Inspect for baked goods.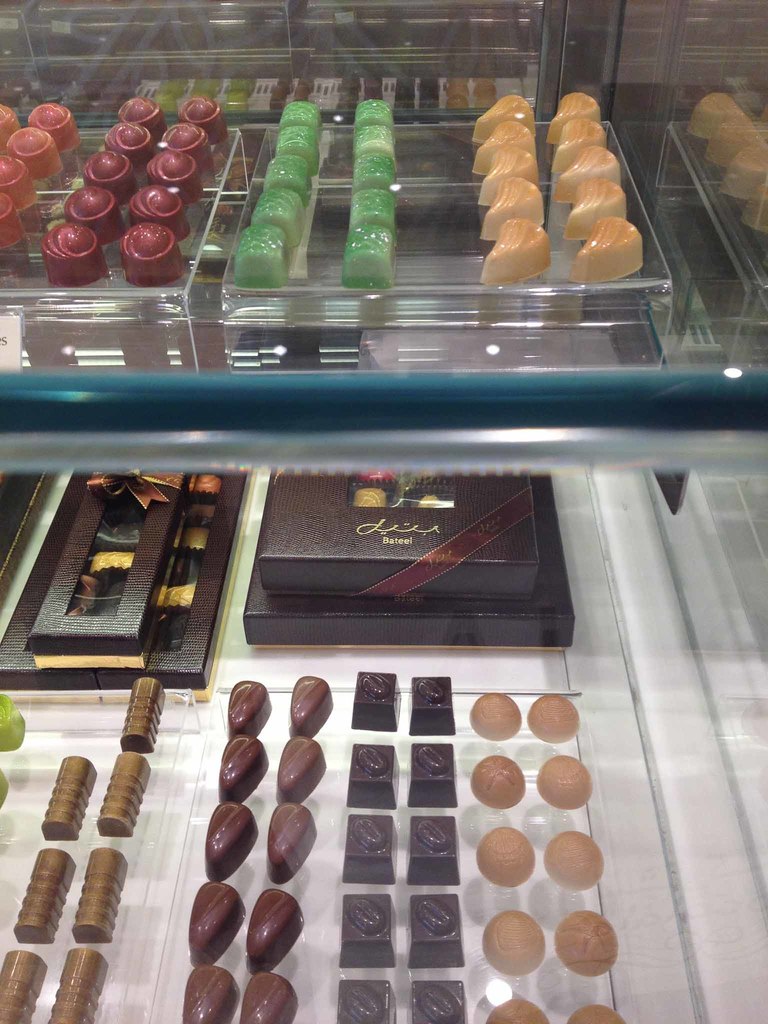
Inspection: rect(479, 212, 555, 284).
